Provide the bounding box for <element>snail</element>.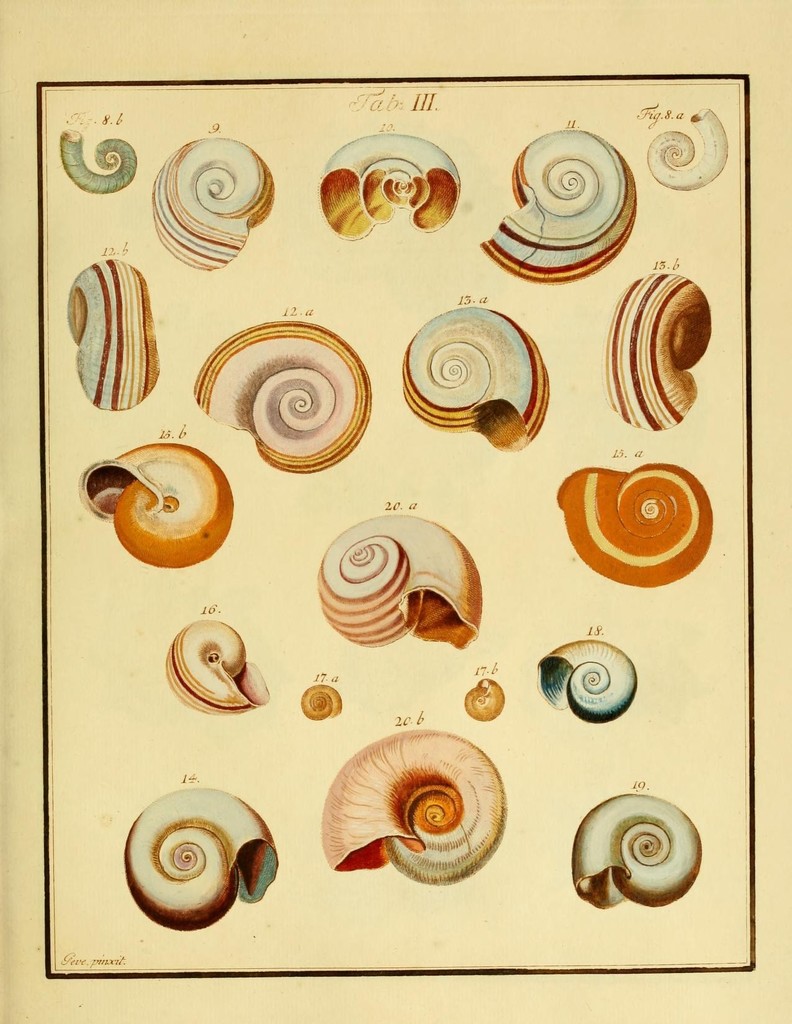
{"left": 323, "top": 728, "right": 506, "bottom": 888}.
